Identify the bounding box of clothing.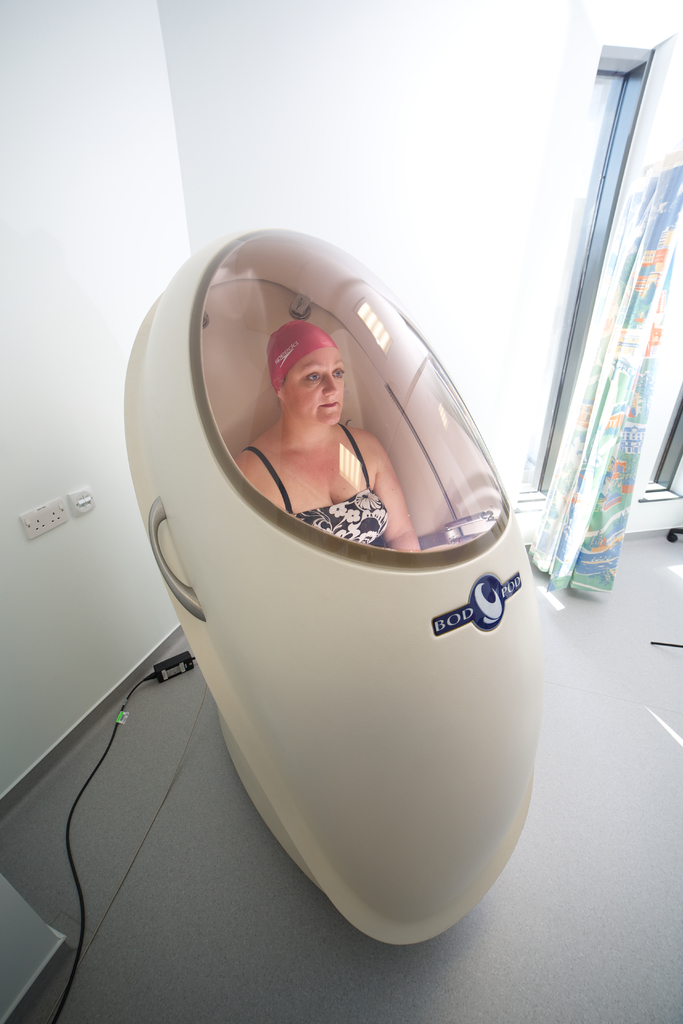
253/413/404/547.
